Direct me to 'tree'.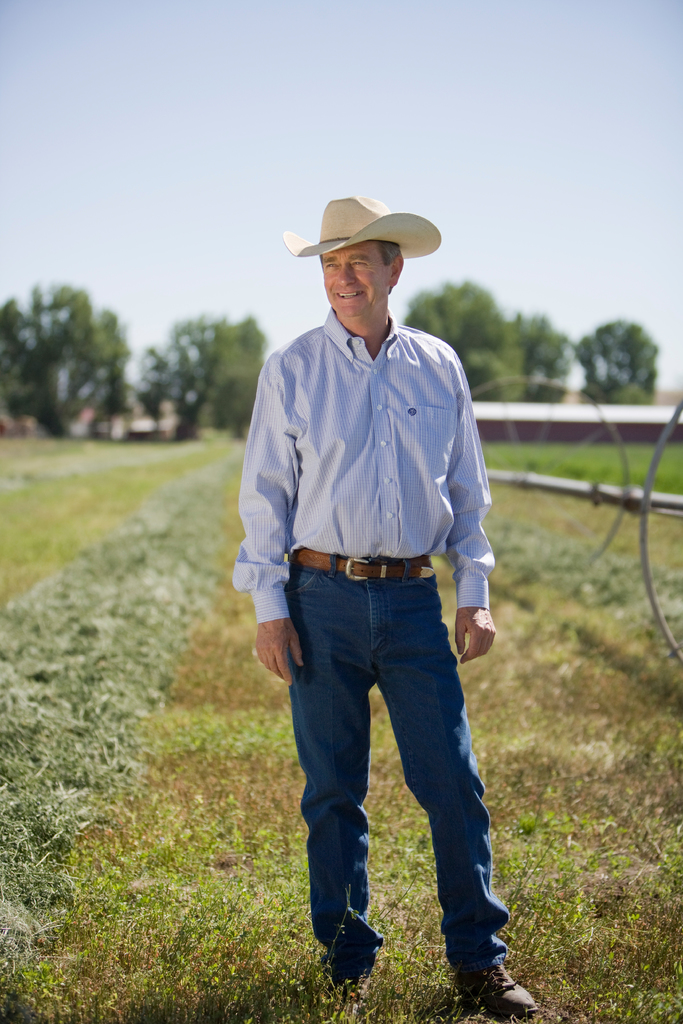
Direction: box=[0, 280, 127, 435].
